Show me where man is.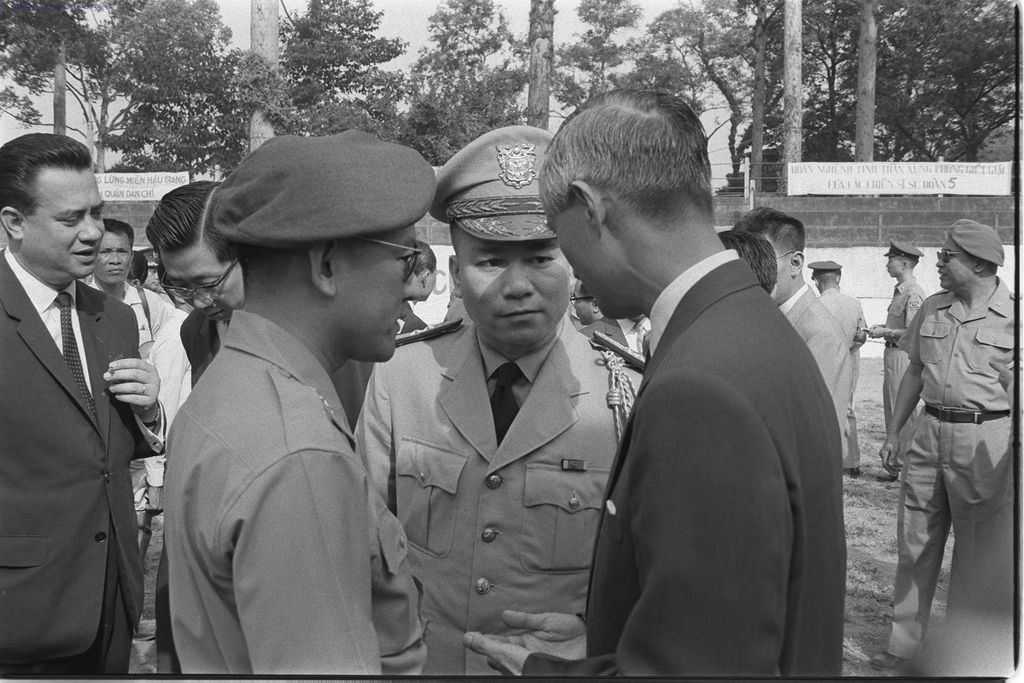
man is at pyautogui.locateOnScreen(0, 131, 168, 682).
